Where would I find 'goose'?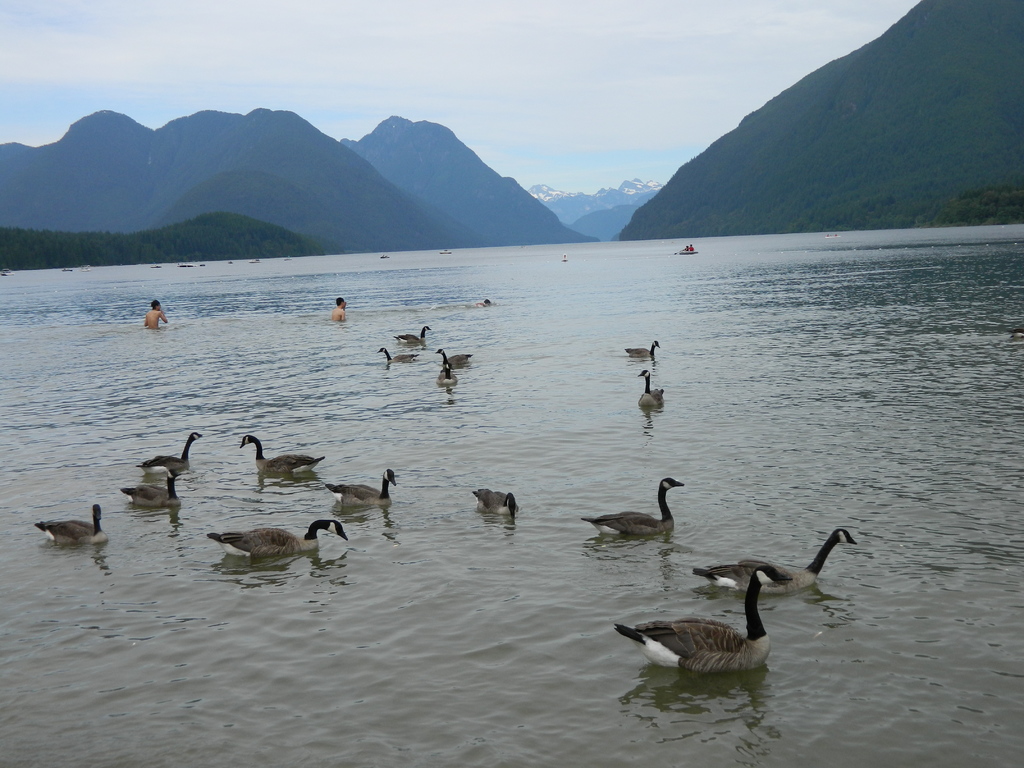
At [331,468,398,511].
